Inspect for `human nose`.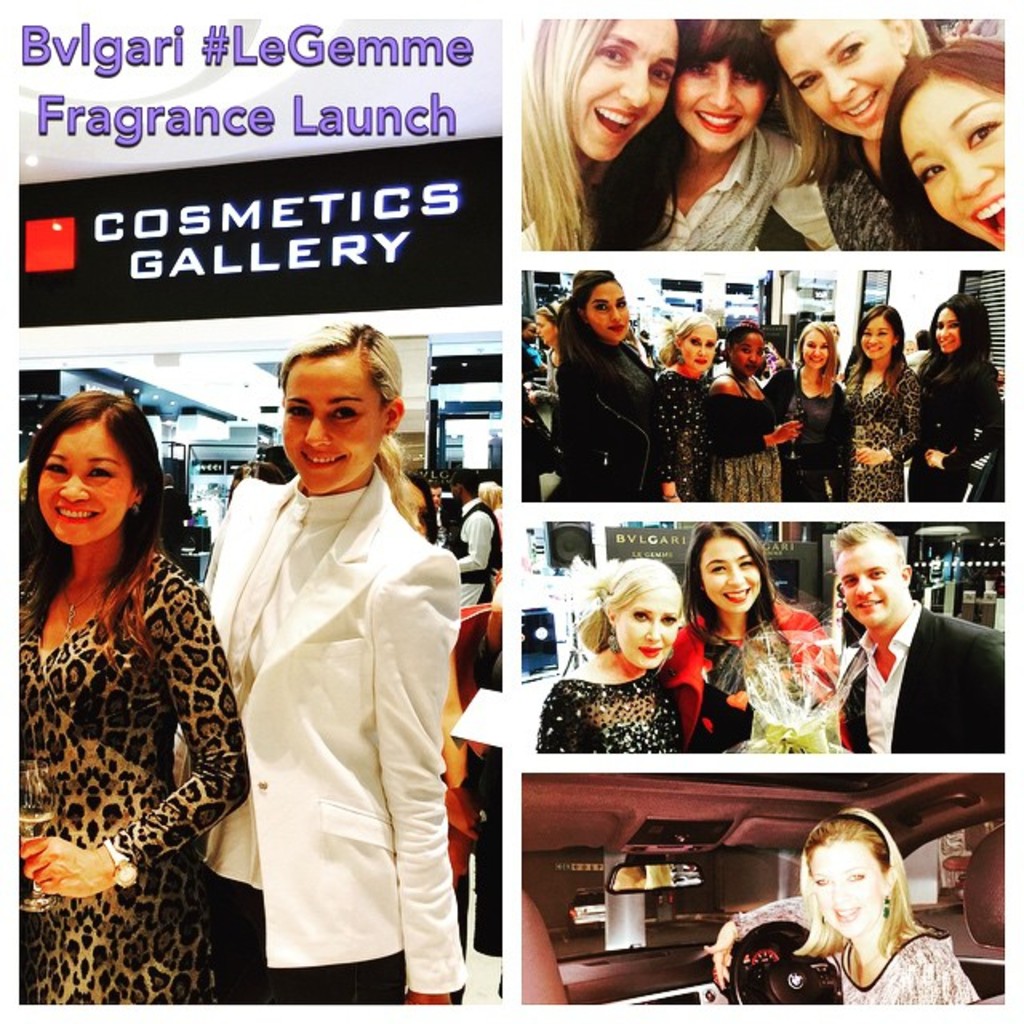
Inspection: left=610, top=306, right=629, bottom=317.
